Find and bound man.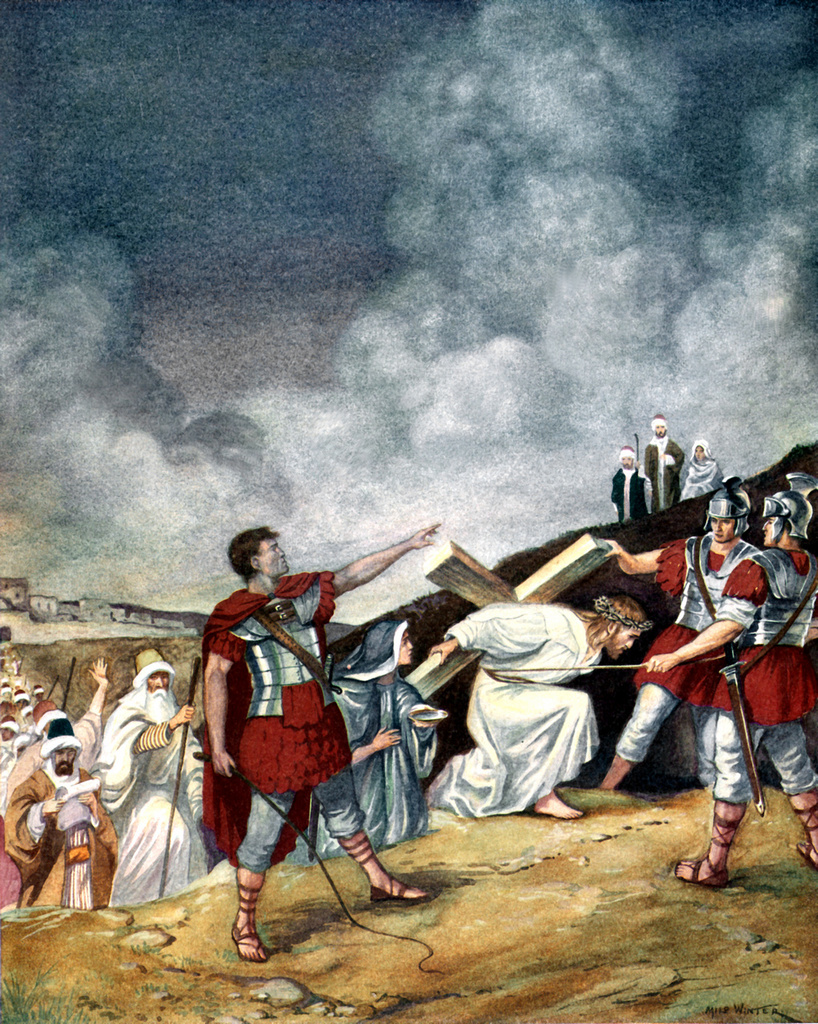
Bound: 640, 490, 817, 891.
